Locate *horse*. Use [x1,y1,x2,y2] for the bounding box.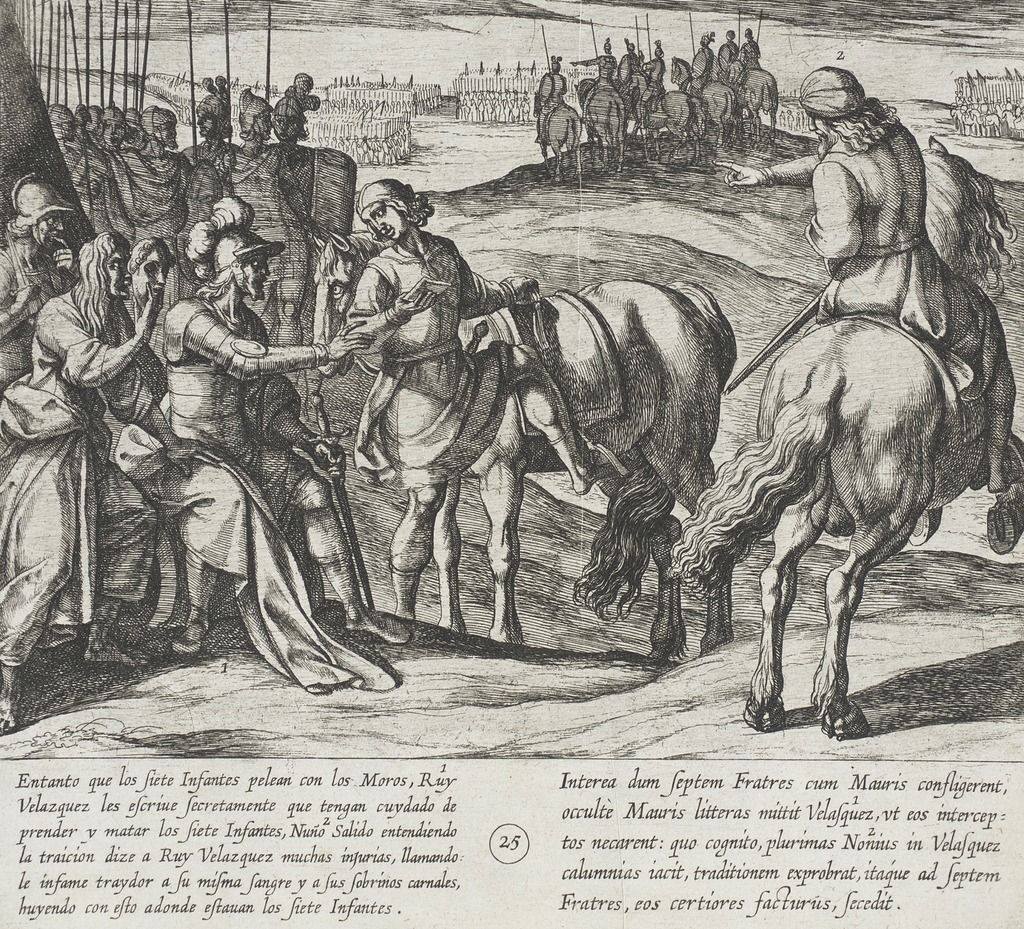
[309,229,735,657].
